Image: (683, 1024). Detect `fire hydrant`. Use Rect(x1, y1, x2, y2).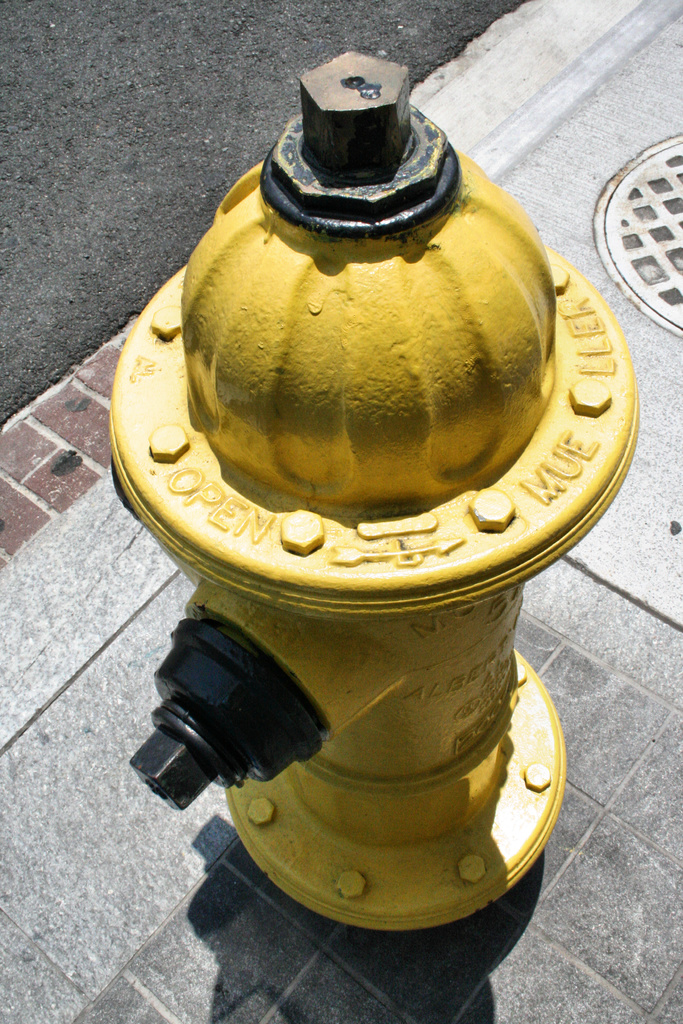
Rect(122, 48, 632, 936).
